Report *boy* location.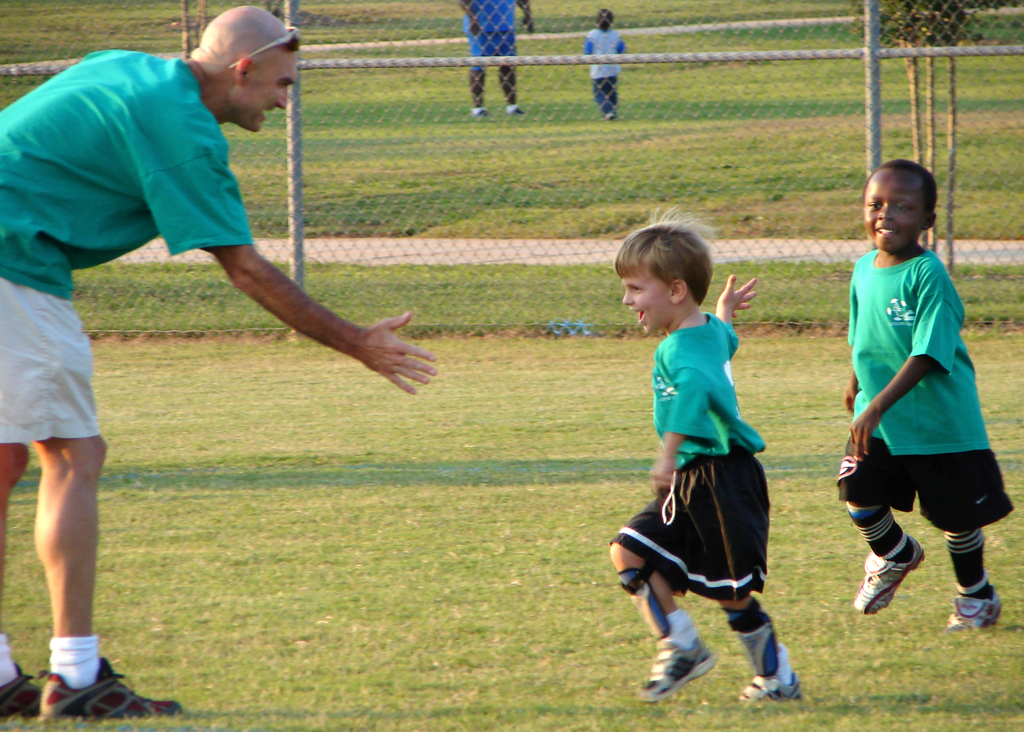
Report: [left=823, top=152, right=1012, bottom=665].
